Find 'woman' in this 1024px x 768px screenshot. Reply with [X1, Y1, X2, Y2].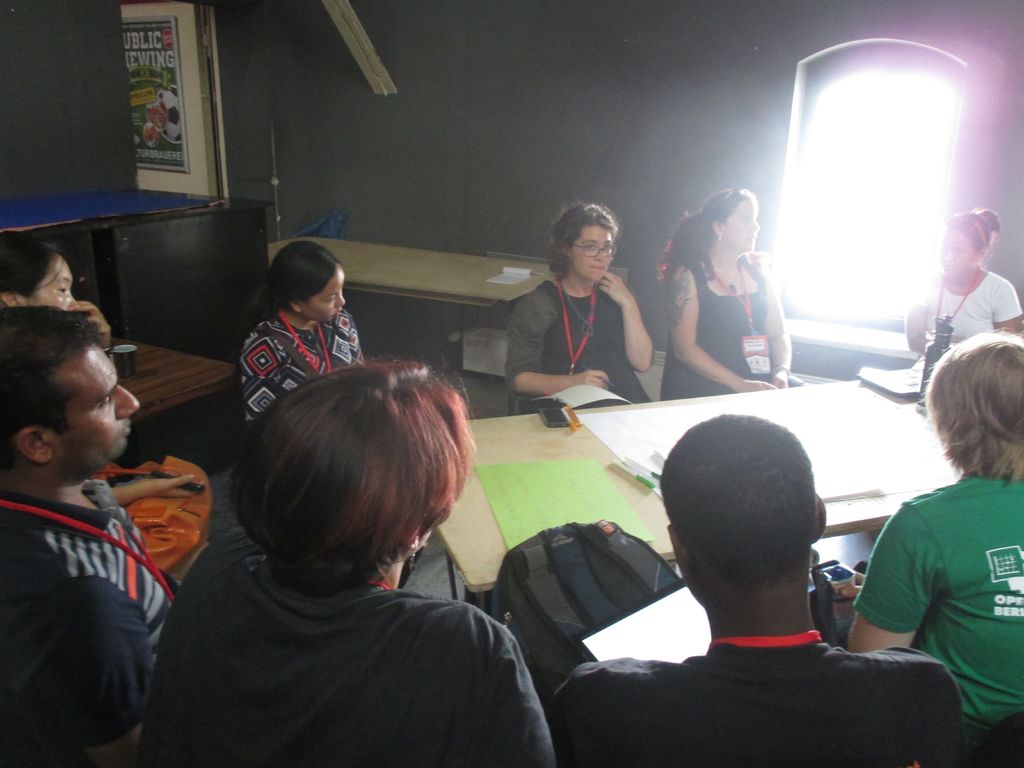
[133, 358, 559, 767].
